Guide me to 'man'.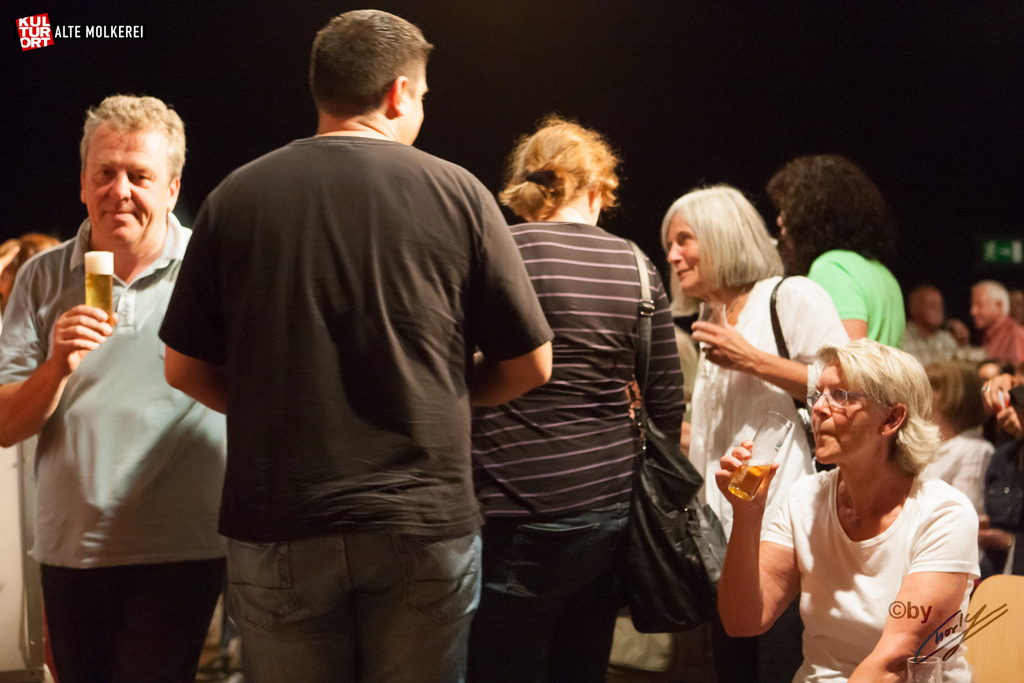
Guidance: <region>965, 277, 1023, 376</region>.
